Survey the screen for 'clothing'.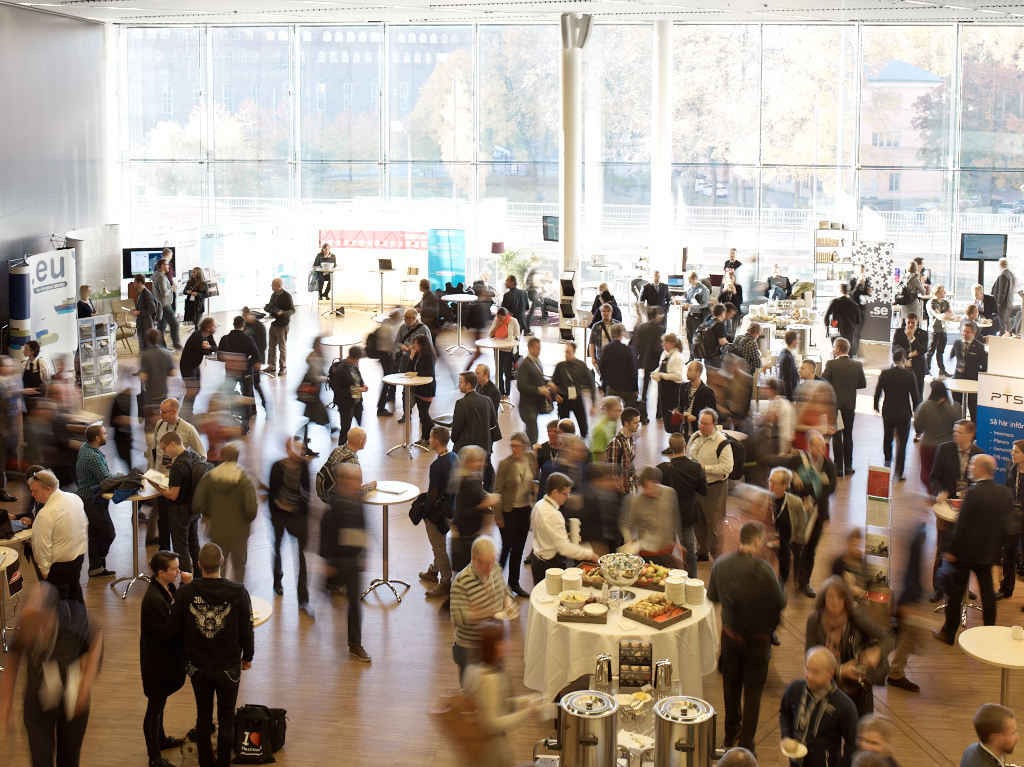
Survey found: BBox(415, 456, 463, 591).
